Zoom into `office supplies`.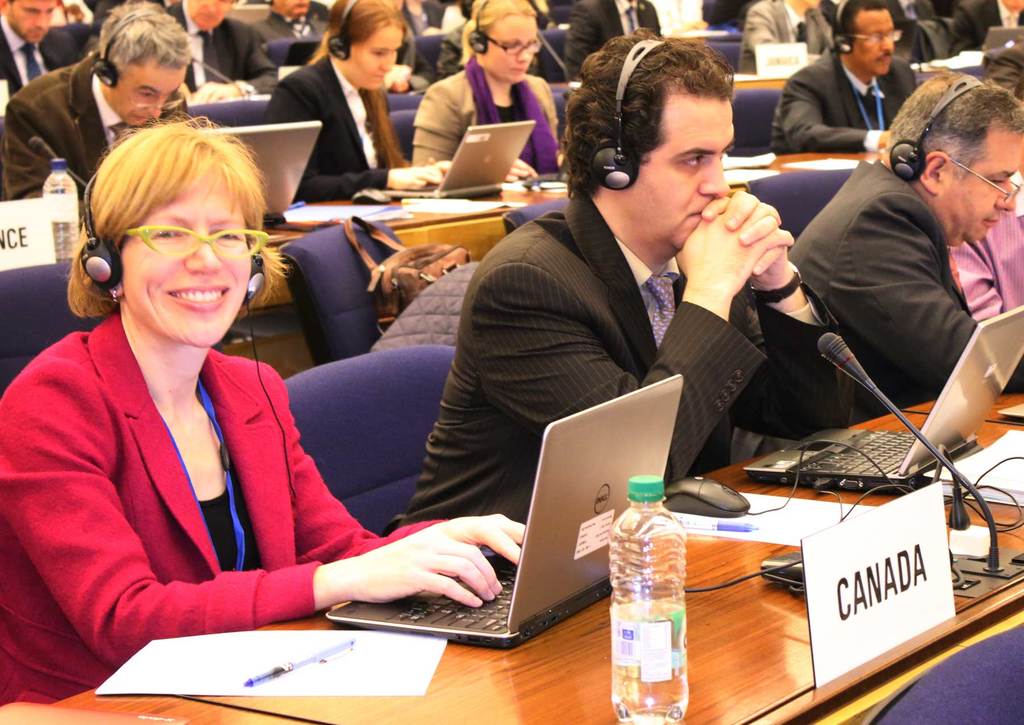
Zoom target: detection(353, 219, 466, 324).
